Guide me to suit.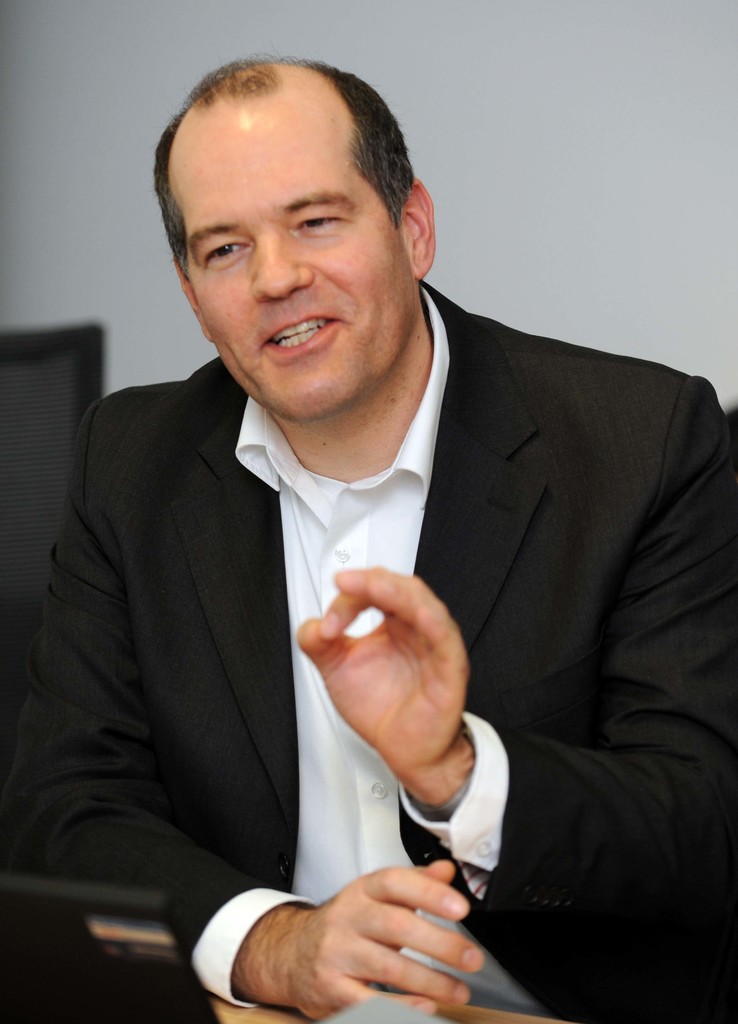
Guidance: bbox=[56, 193, 692, 1012].
